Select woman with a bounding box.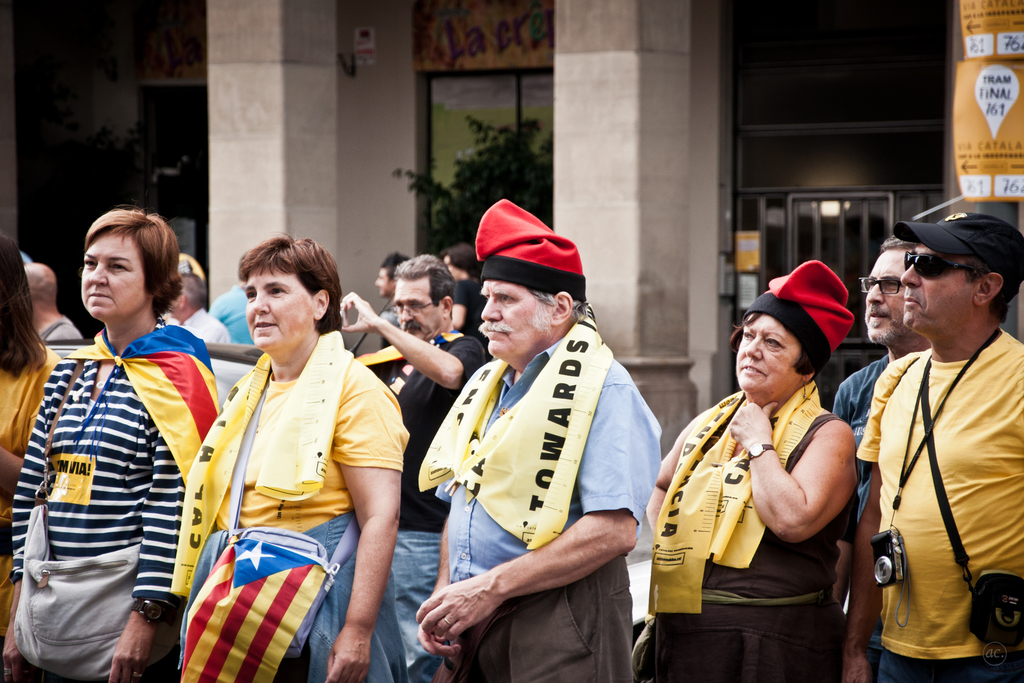
box=[0, 236, 63, 682].
